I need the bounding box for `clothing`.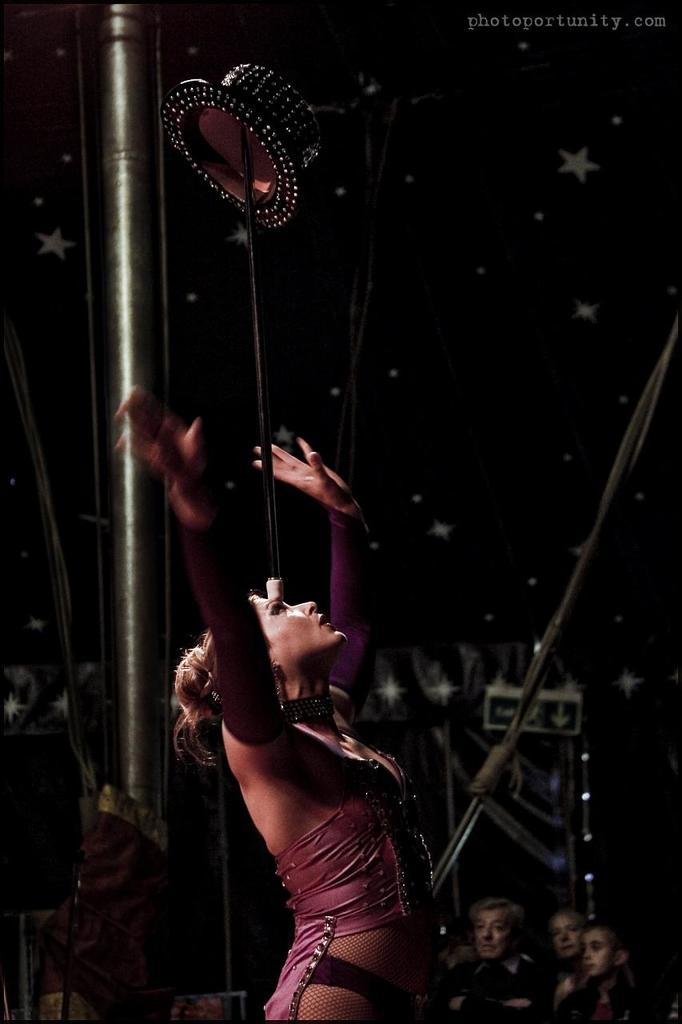
Here it is: 266/749/437/1022.
